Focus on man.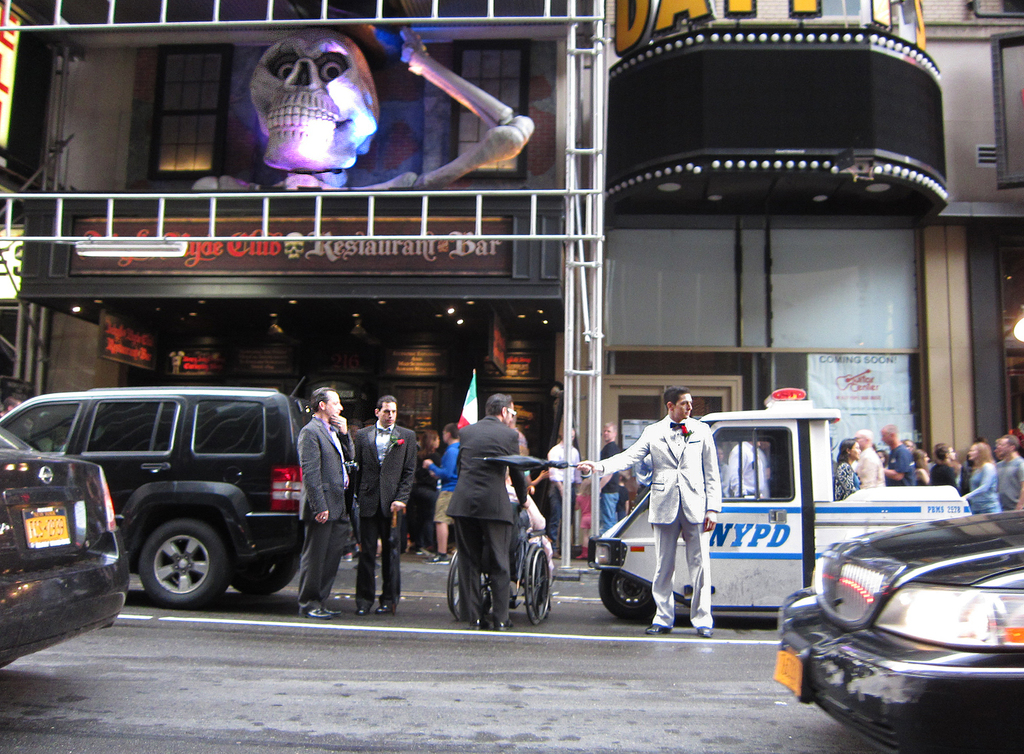
Focused at 350,394,416,617.
